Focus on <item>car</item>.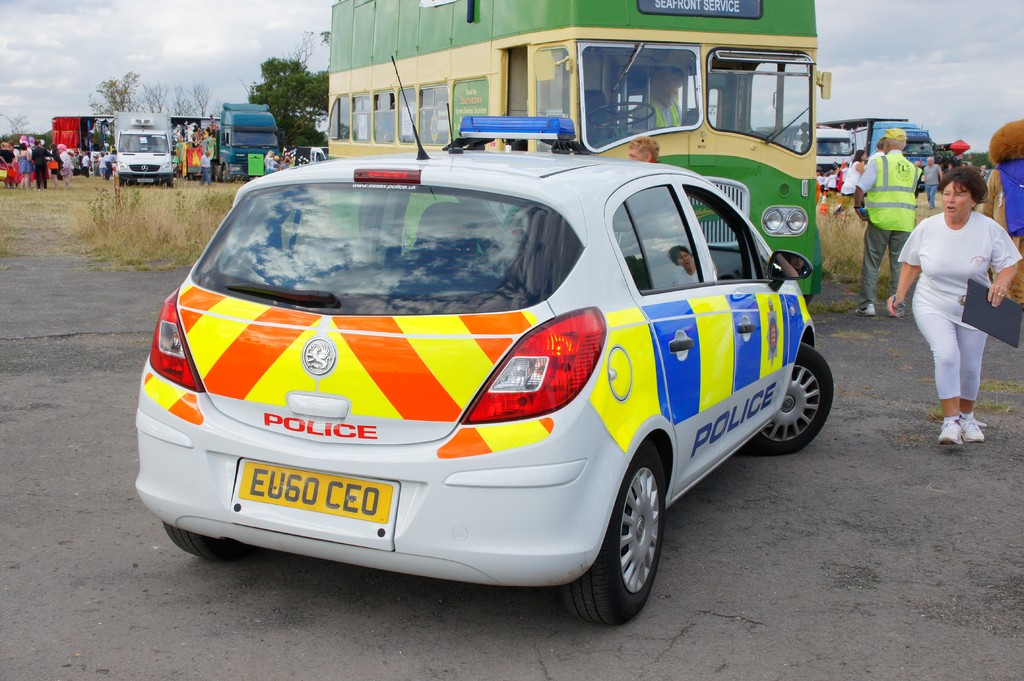
Focused at [x1=136, y1=108, x2=838, y2=618].
